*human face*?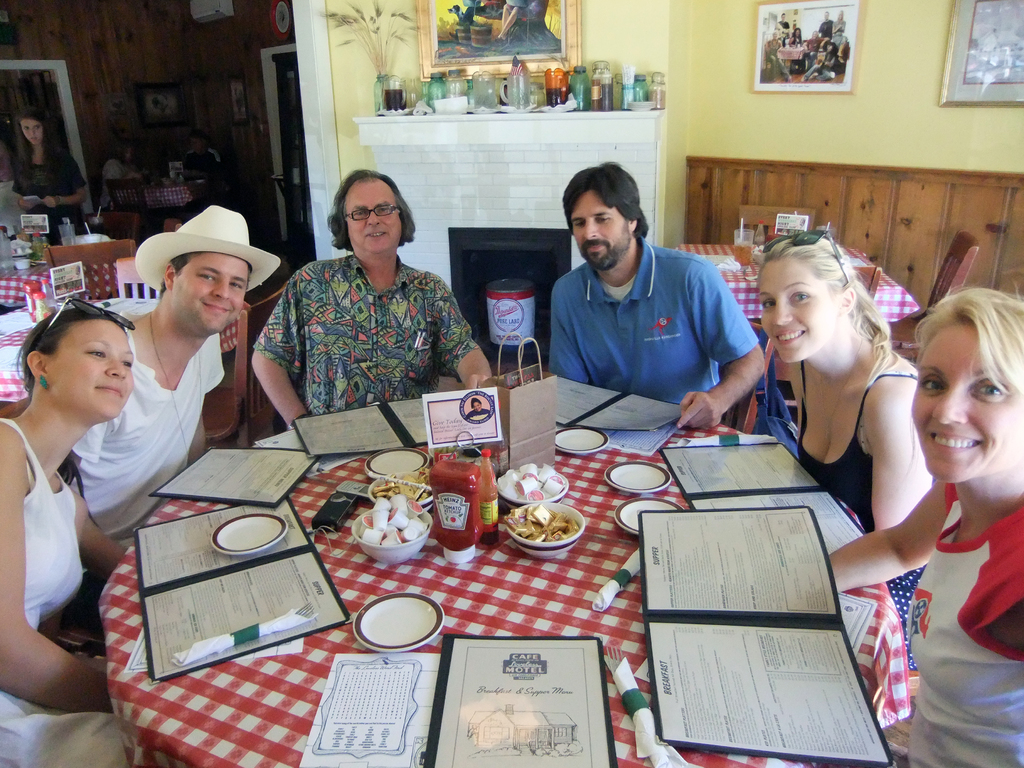
573,192,628,271
